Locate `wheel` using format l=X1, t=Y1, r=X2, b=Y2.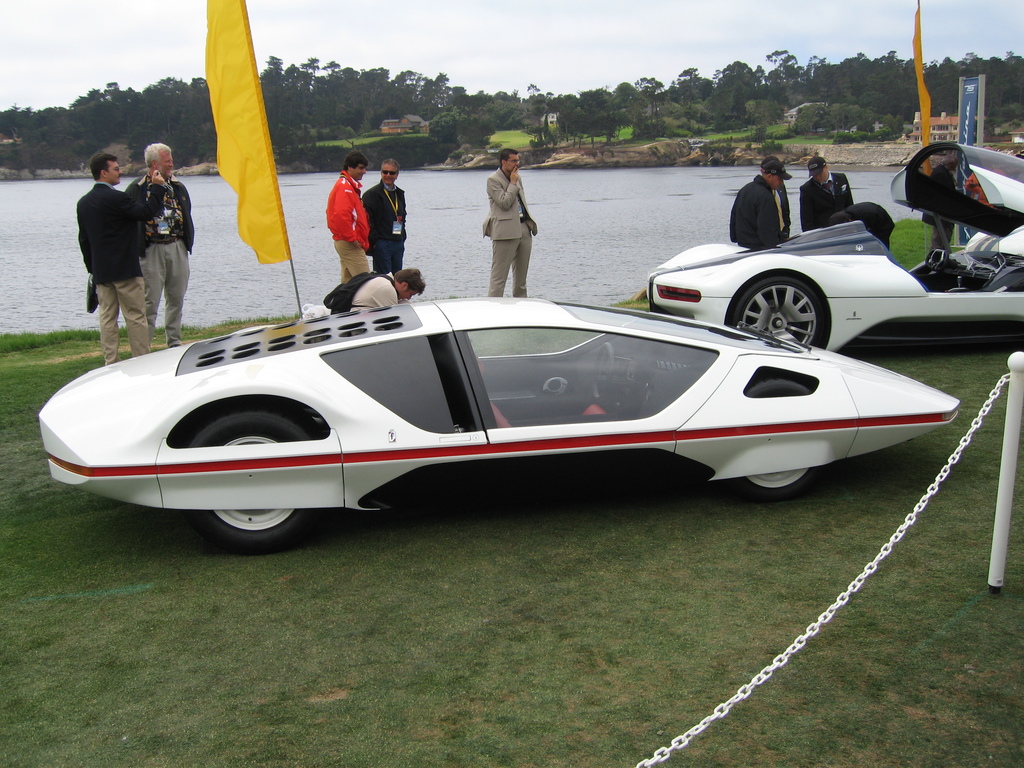
l=186, t=411, r=318, b=554.
